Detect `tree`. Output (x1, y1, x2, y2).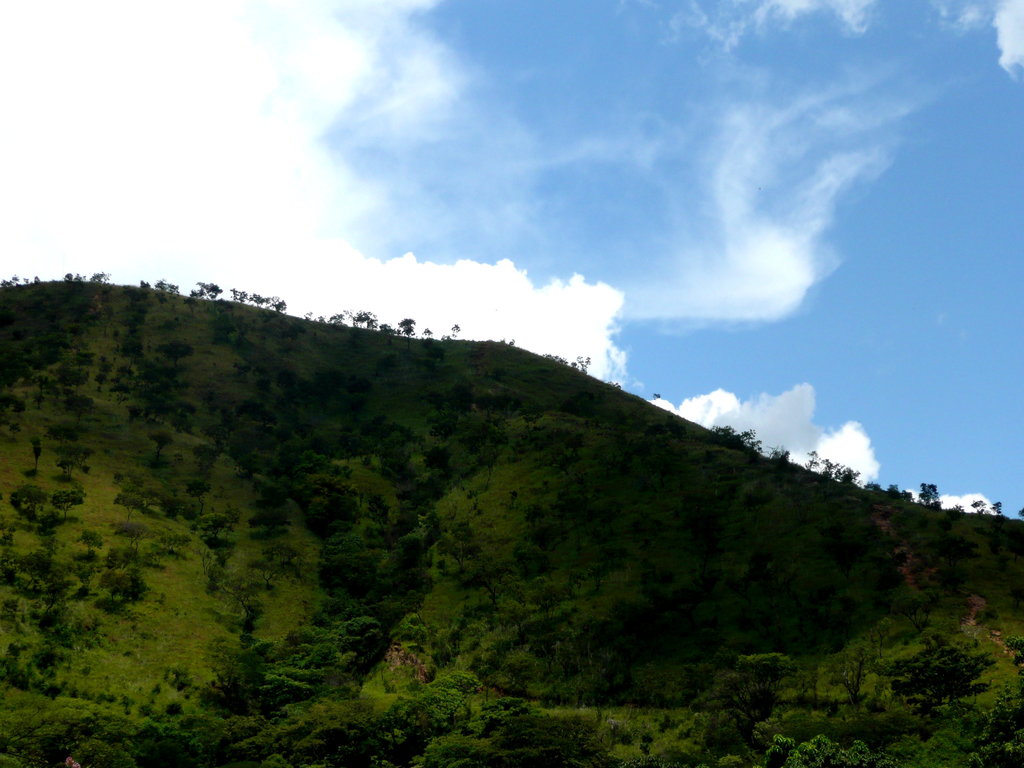
(438, 333, 451, 344).
